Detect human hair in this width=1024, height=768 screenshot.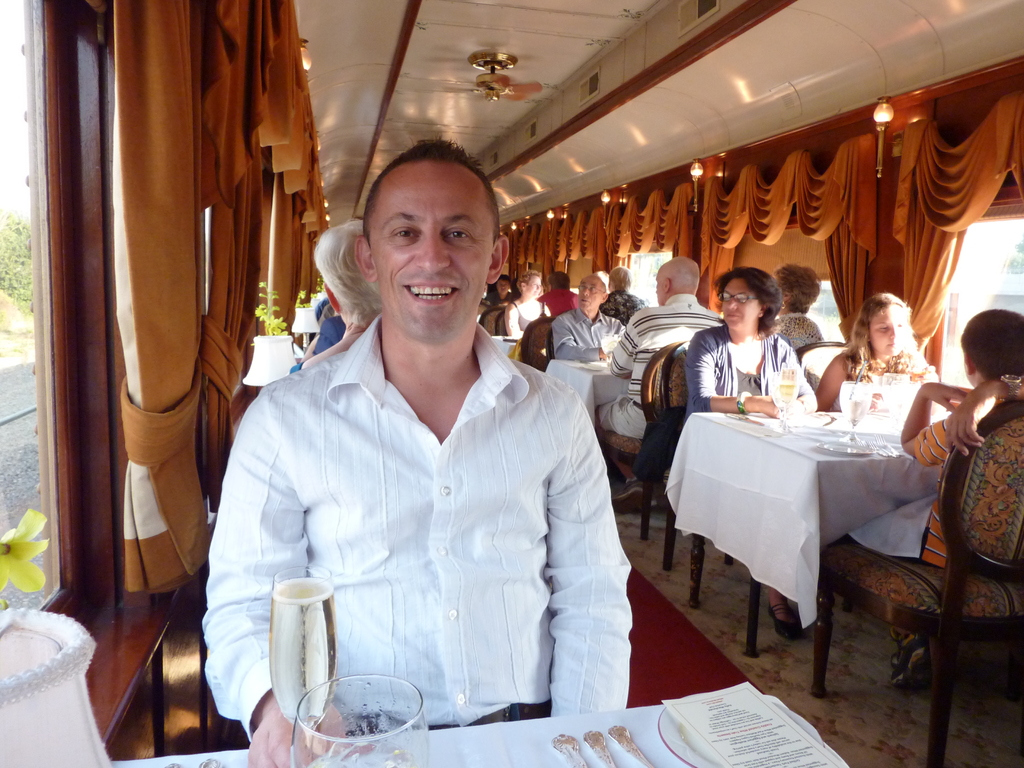
Detection: (left=550, top=269, right=568, bottom=289).
